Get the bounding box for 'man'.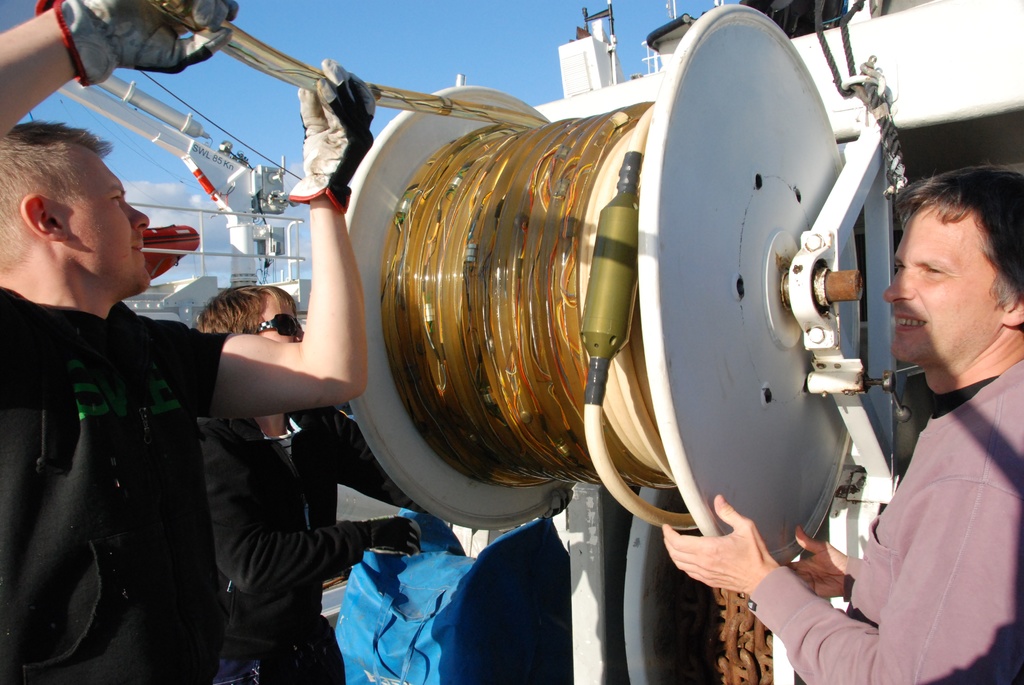
left=194, top=274, right=399, bottom=684.
